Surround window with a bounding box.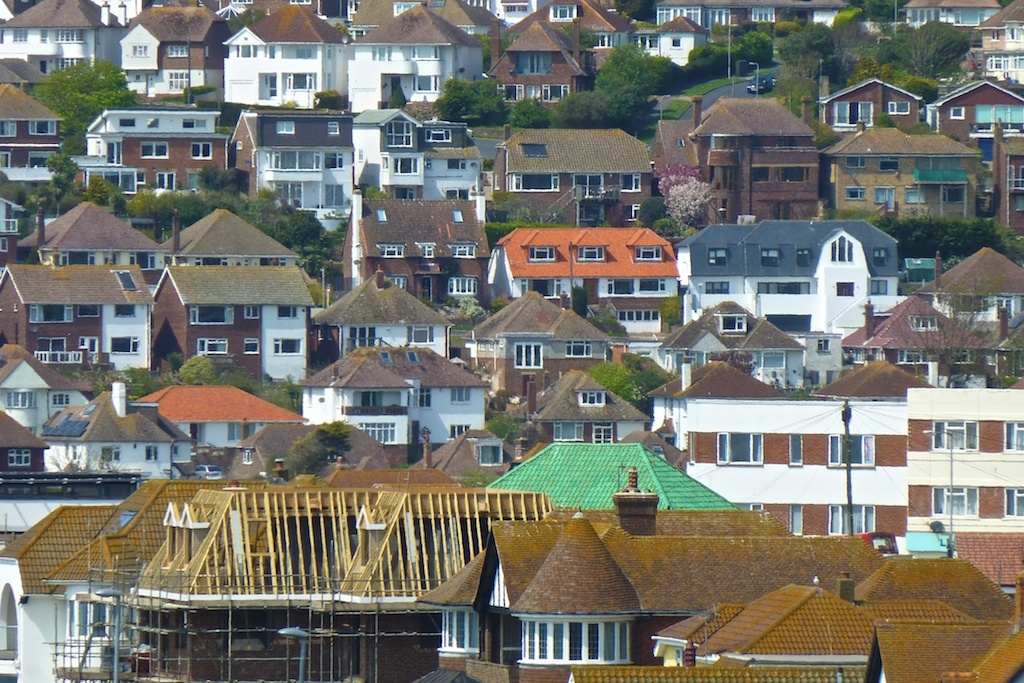
region(269, 113, 298, 139).
